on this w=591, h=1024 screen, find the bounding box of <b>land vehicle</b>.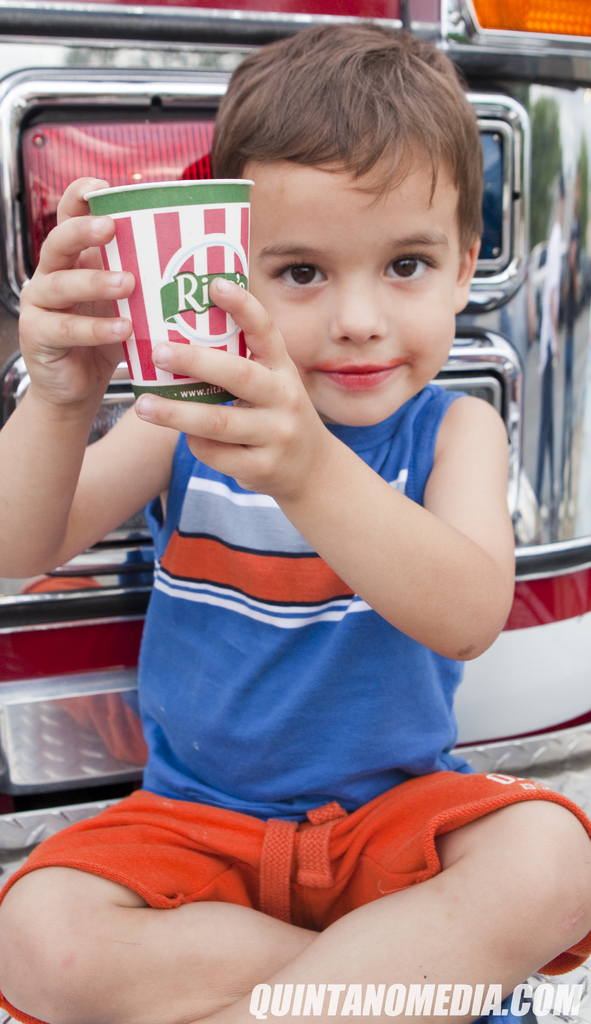
Bounding box: bbox=[0, 0, 590, 855].
